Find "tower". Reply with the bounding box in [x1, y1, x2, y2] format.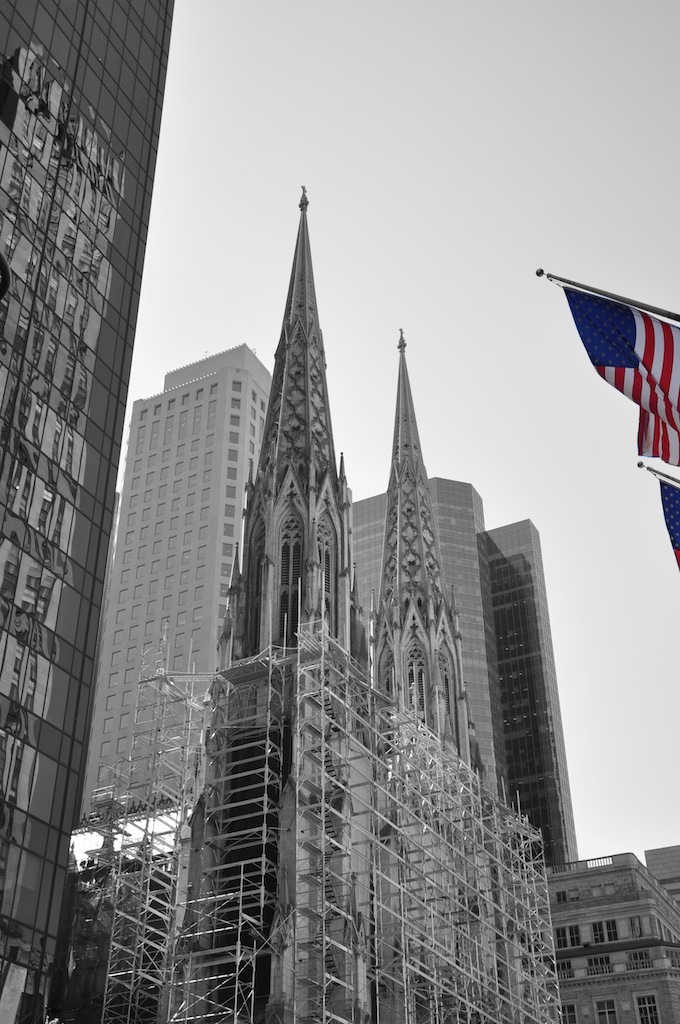
[0, 0, 174, 1023].
